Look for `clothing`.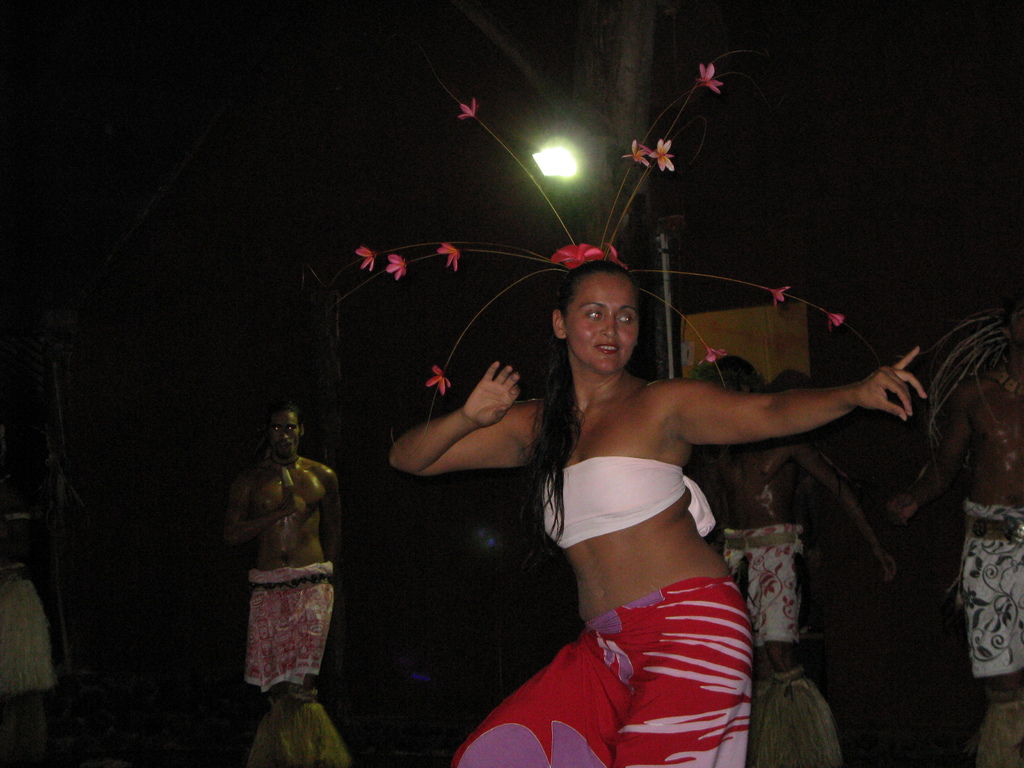
Found: crop(548, 460, 715, 547).
